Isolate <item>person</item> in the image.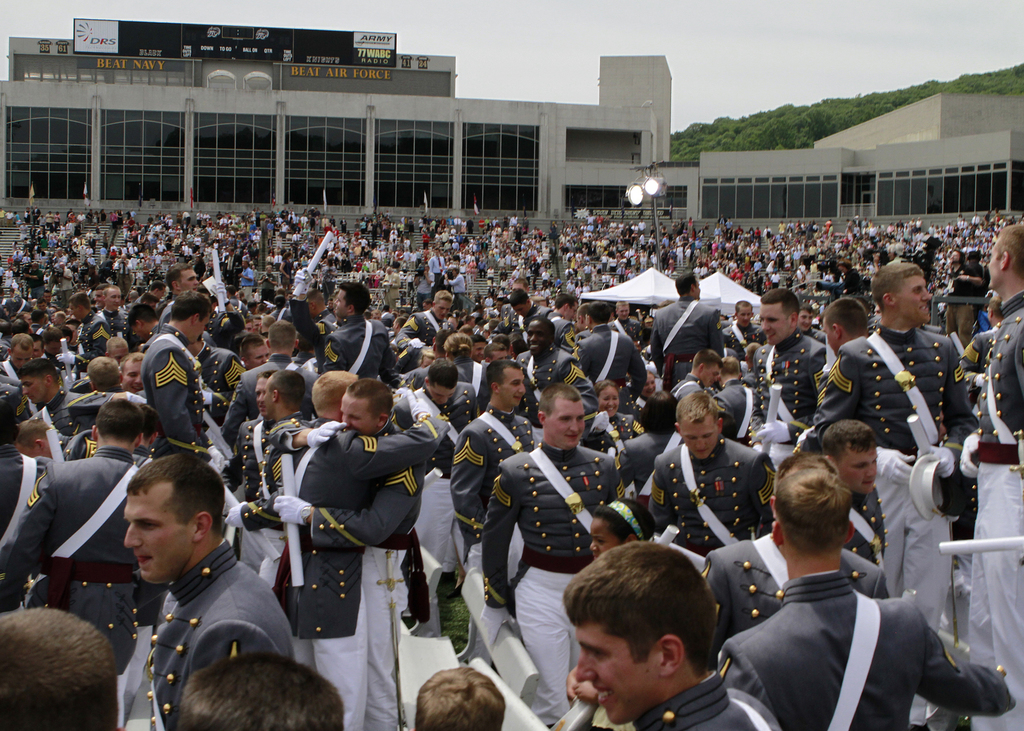
Isolated region: [414, 664, 510, 730].
